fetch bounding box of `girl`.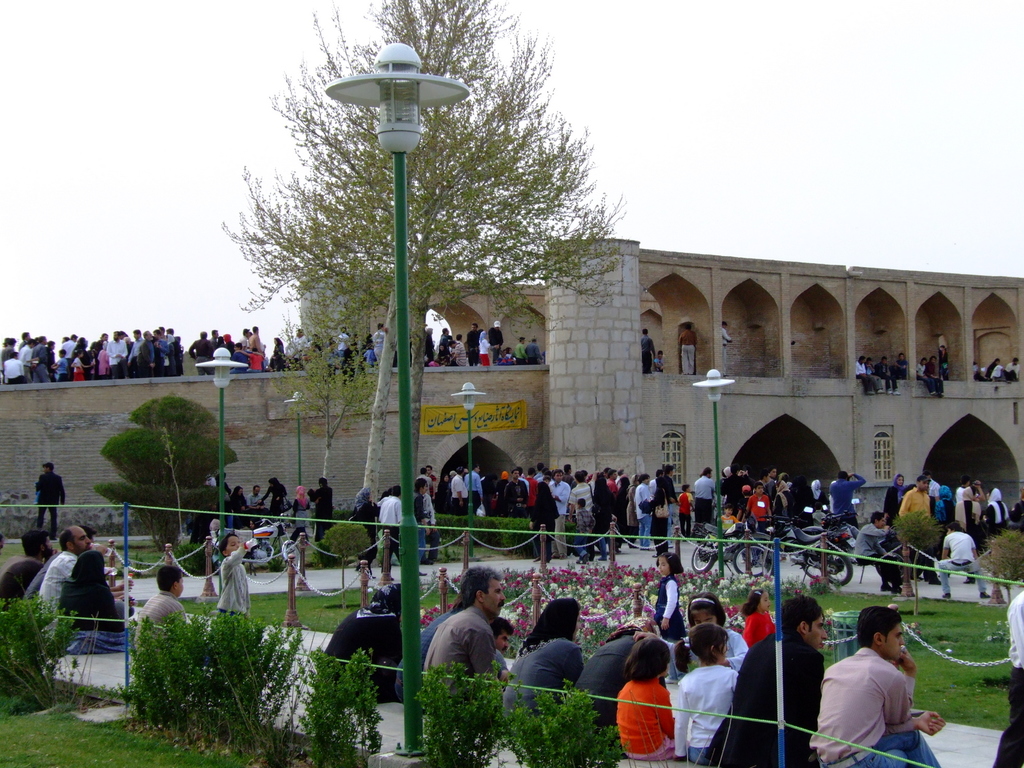
Bbox: bbox=[690, 597, 746, 668].
